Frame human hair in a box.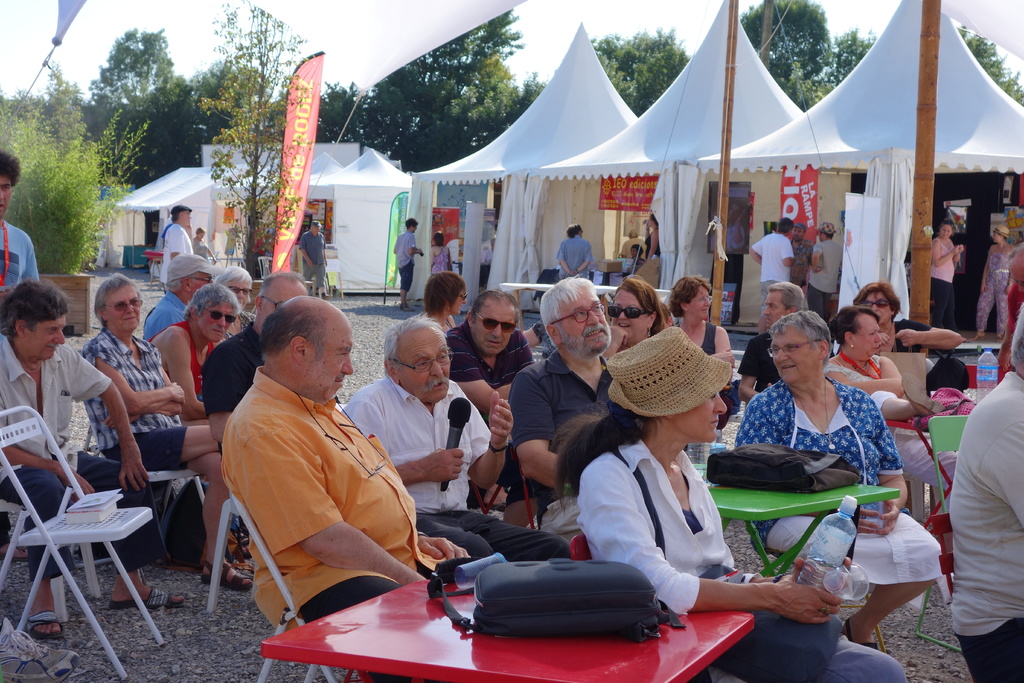
bbox=[564, 224, 584, 238].
